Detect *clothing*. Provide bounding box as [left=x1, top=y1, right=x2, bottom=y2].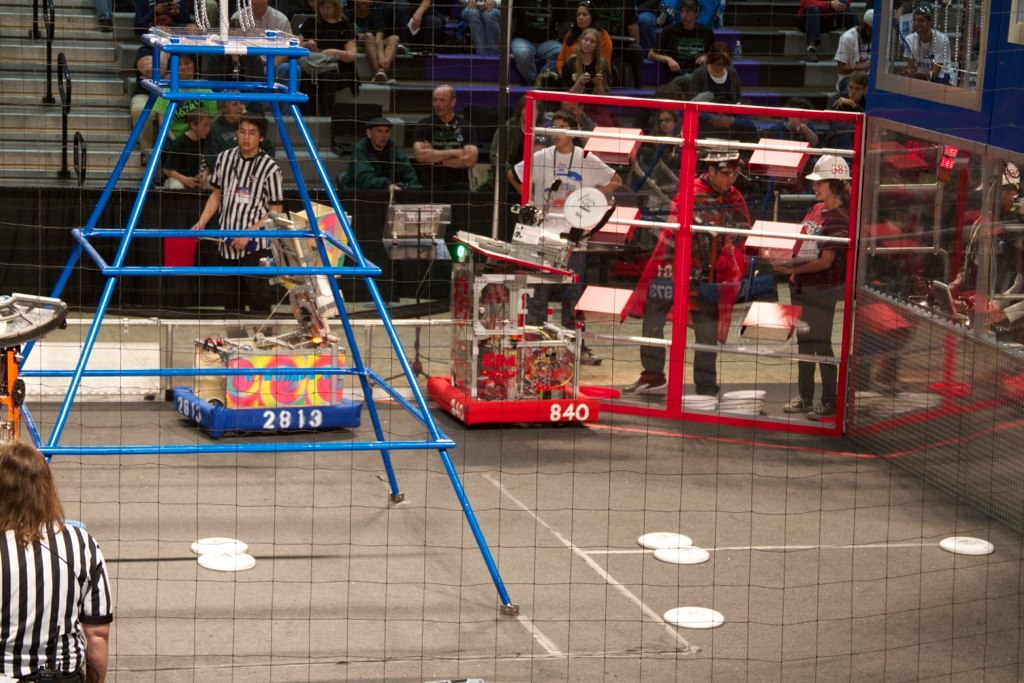
[left=343, top=133, right=422, bottom=192].
